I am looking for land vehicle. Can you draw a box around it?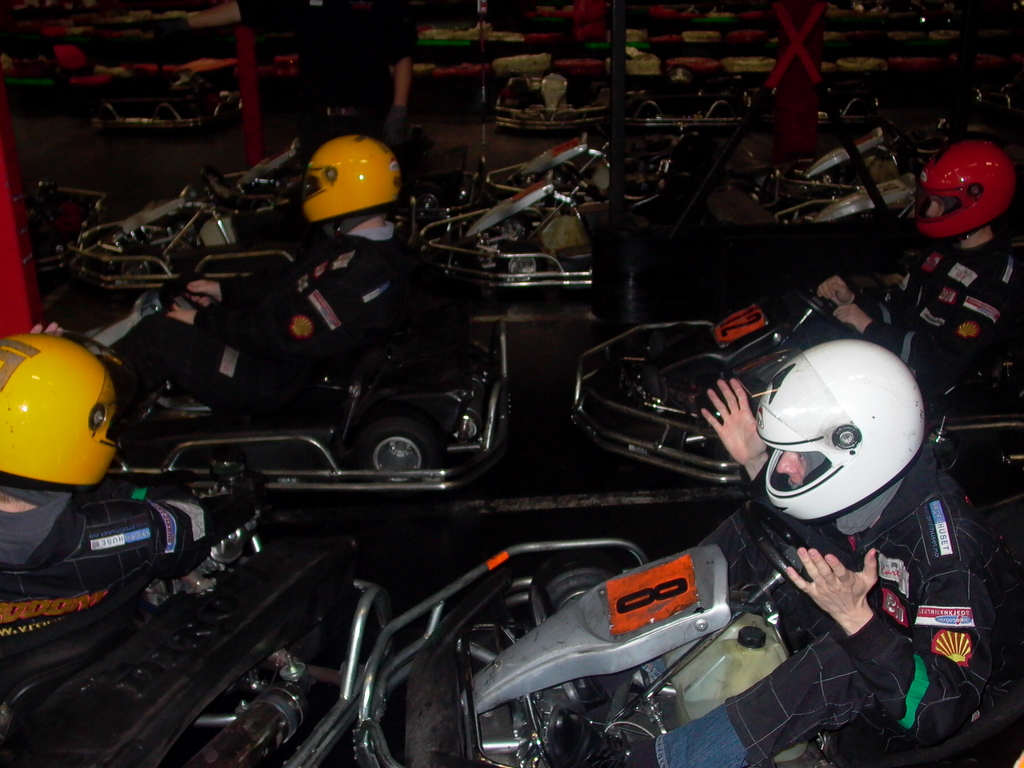
Sure, the bounding box is detection(355, 486, 1023, 765).
